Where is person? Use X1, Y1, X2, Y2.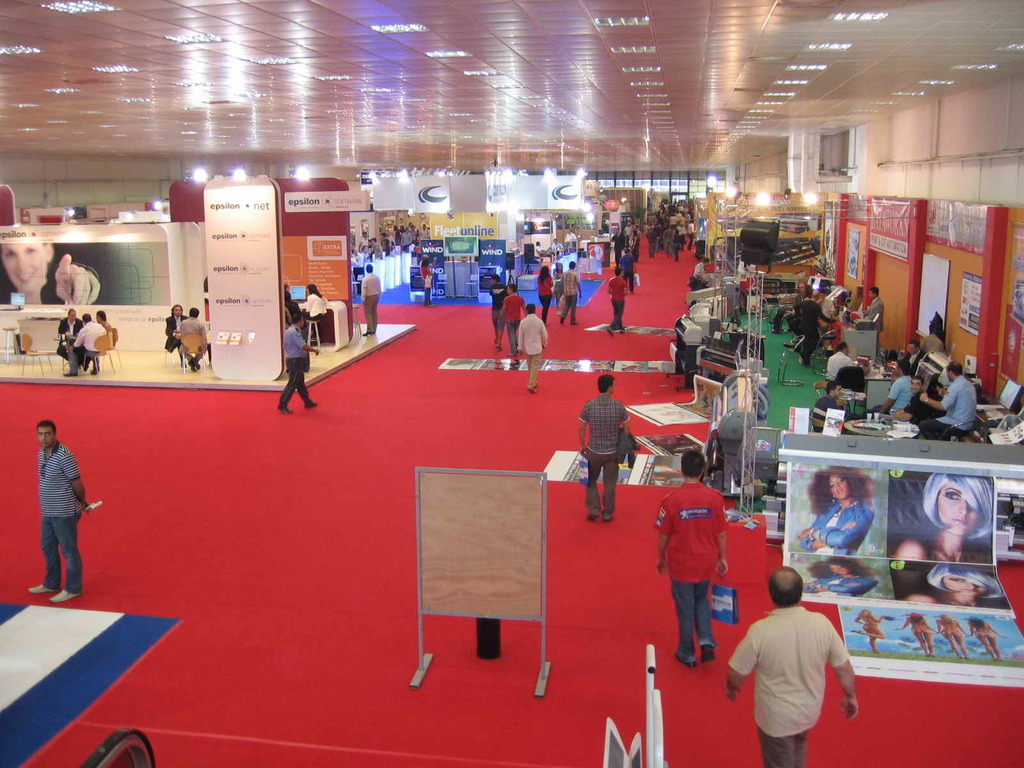
862, 287, 884, 353.
